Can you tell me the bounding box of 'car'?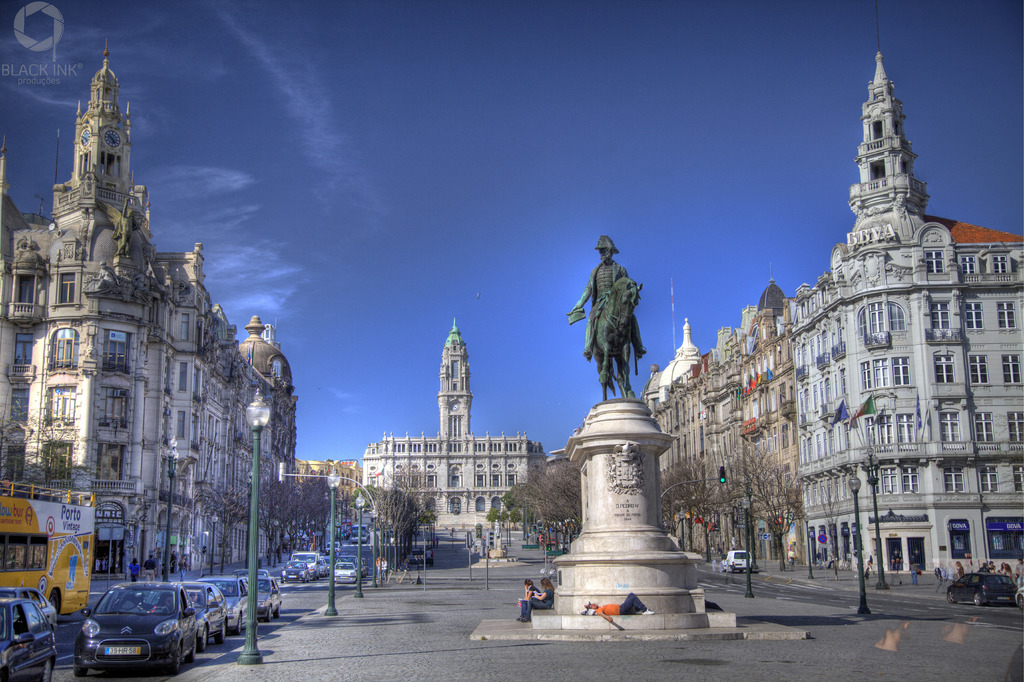
(317,558,324,578).
